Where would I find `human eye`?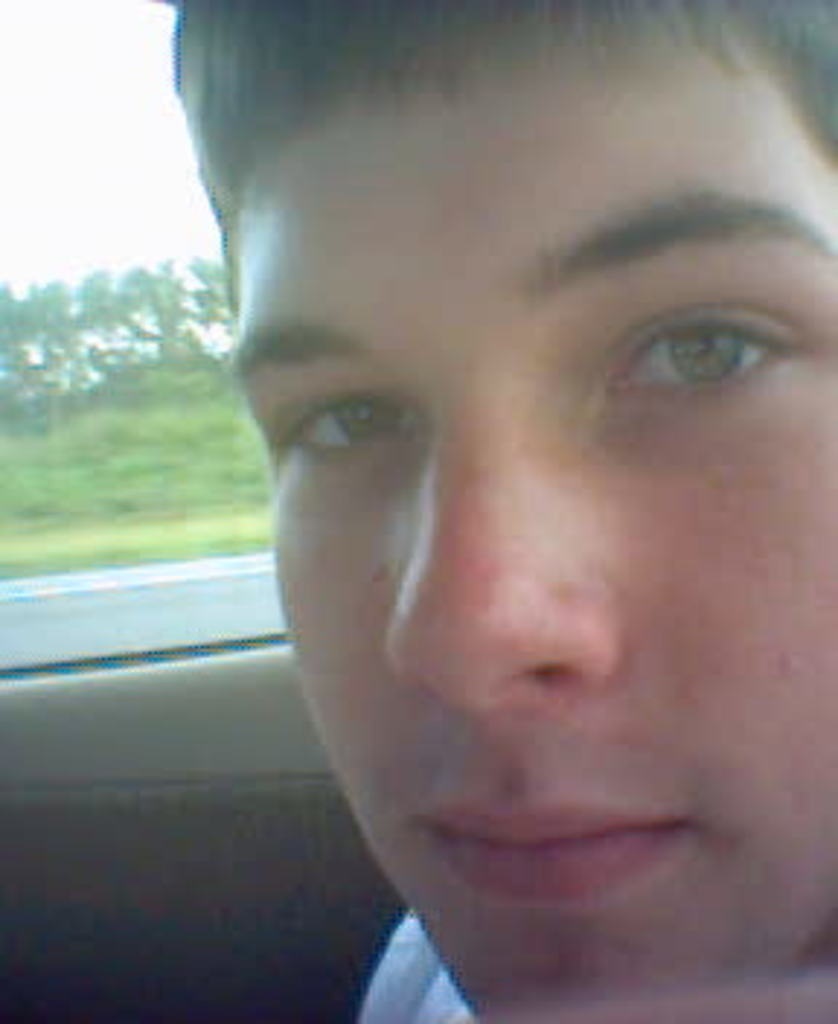
At left=268, top=369, right=425, bottom=468.
